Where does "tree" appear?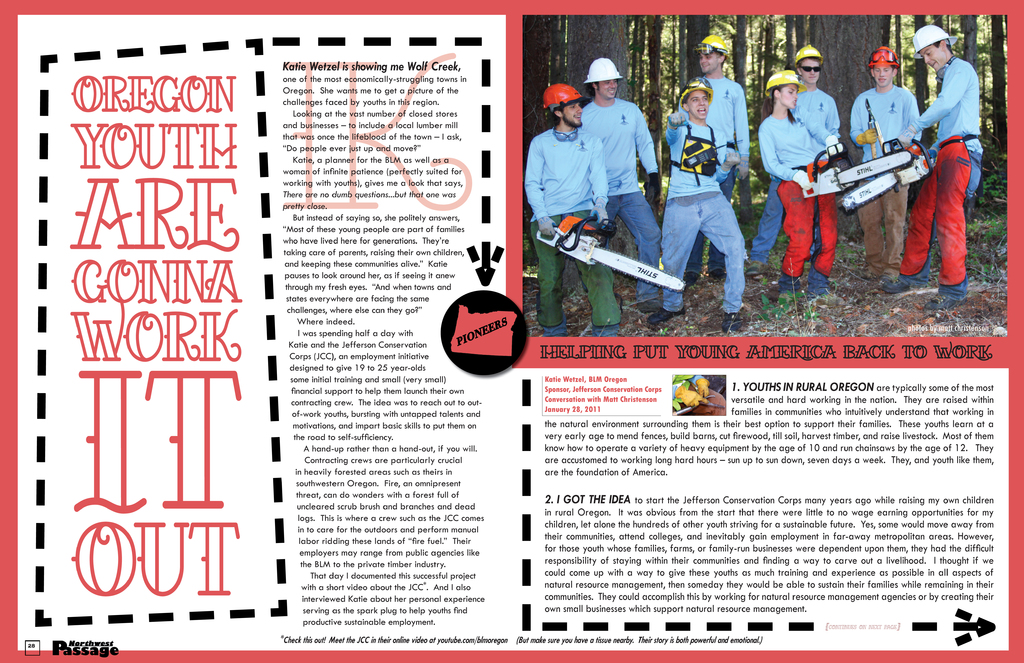
Appears at 932/15/948/38.
